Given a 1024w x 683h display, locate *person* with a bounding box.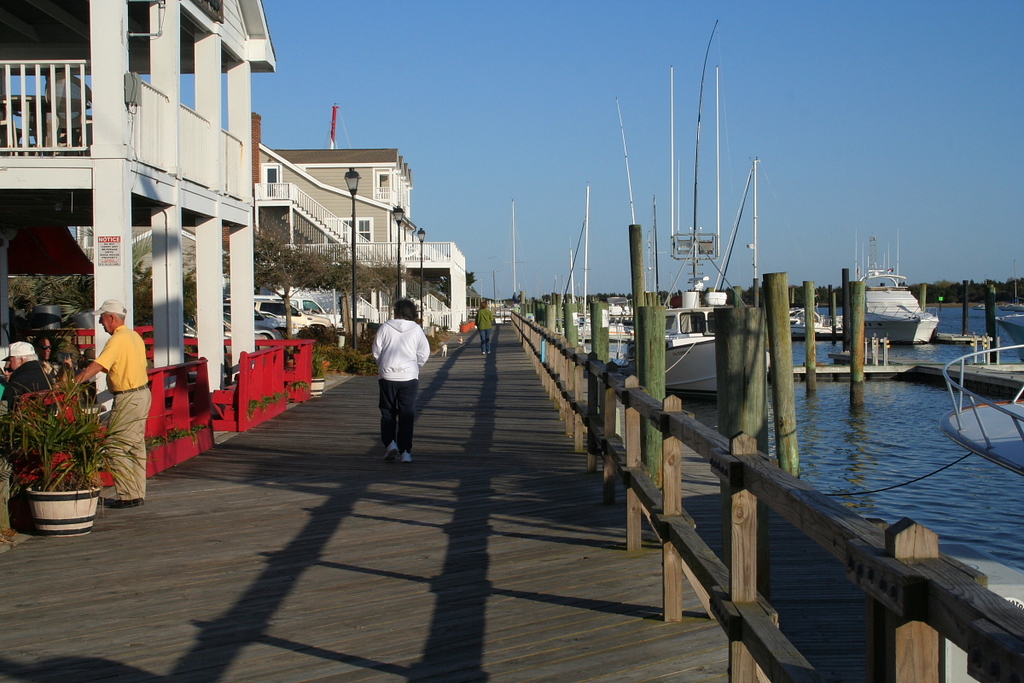
Located: (473,301,496,356).
